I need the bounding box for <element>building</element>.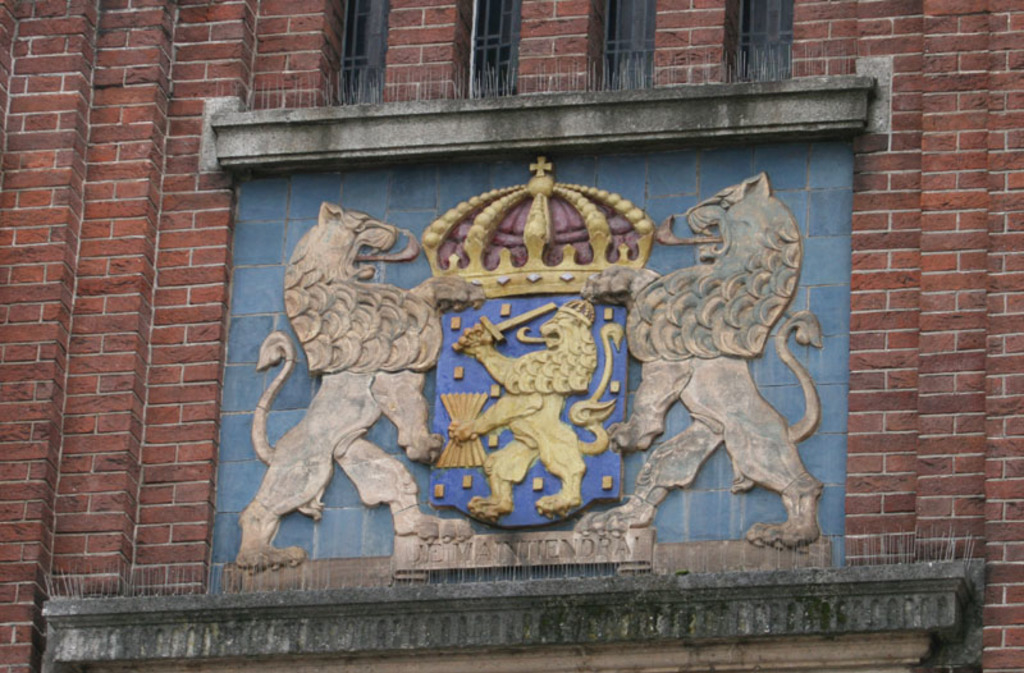
Here it is: l=0, t=0, r=1023, b=672.
